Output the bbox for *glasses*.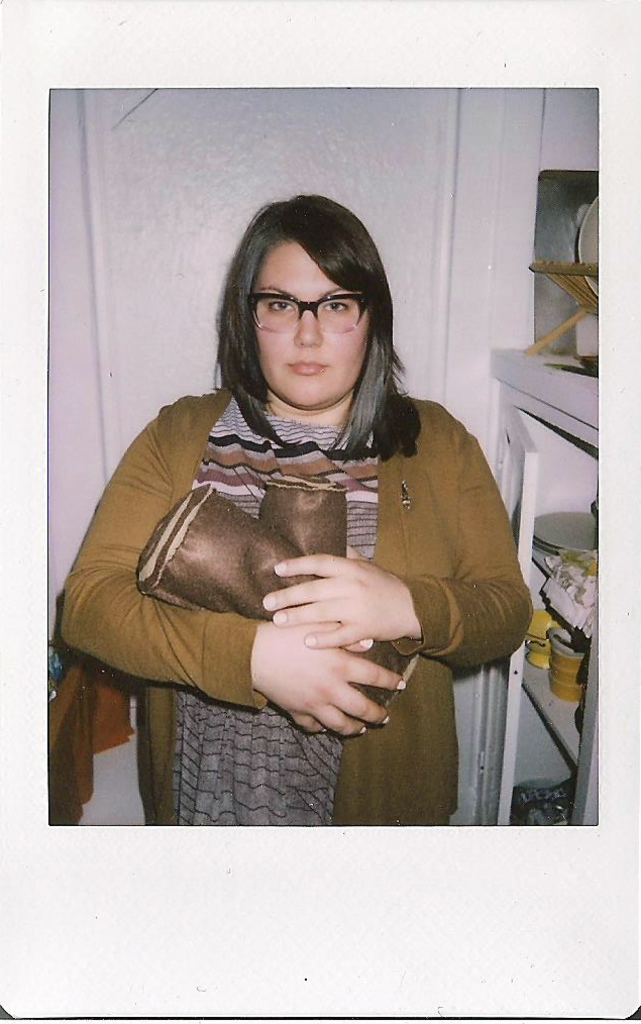
243 287 375 332.
